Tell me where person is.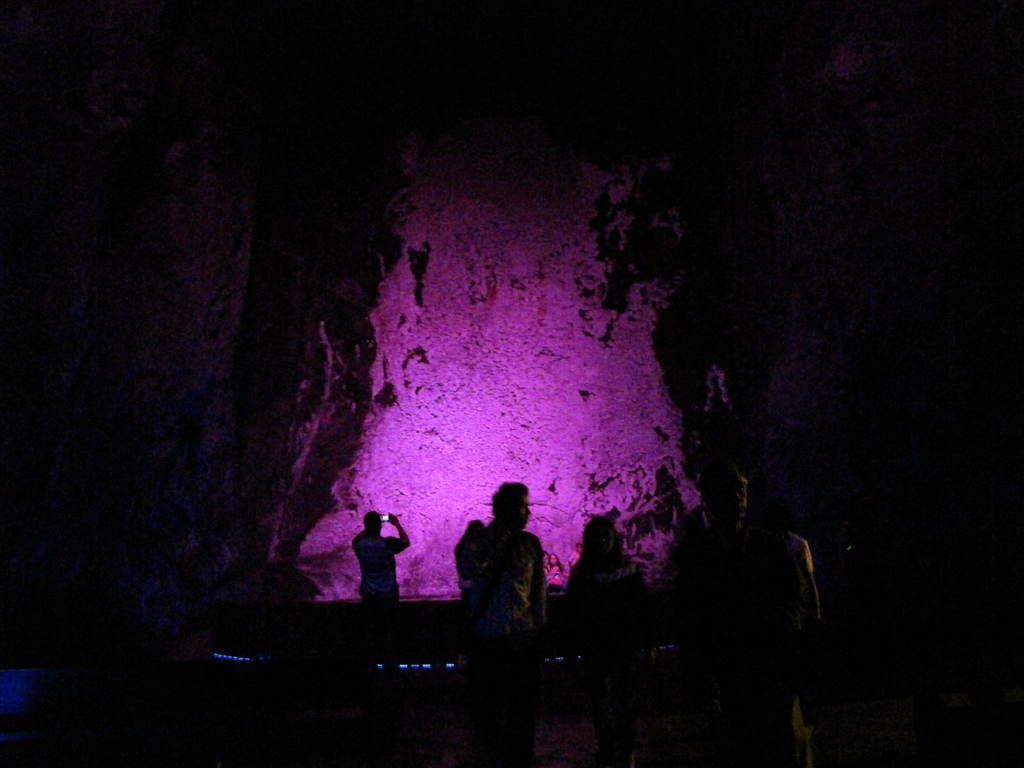
person is at (left=570, top=512, right=652, bottom=617).
